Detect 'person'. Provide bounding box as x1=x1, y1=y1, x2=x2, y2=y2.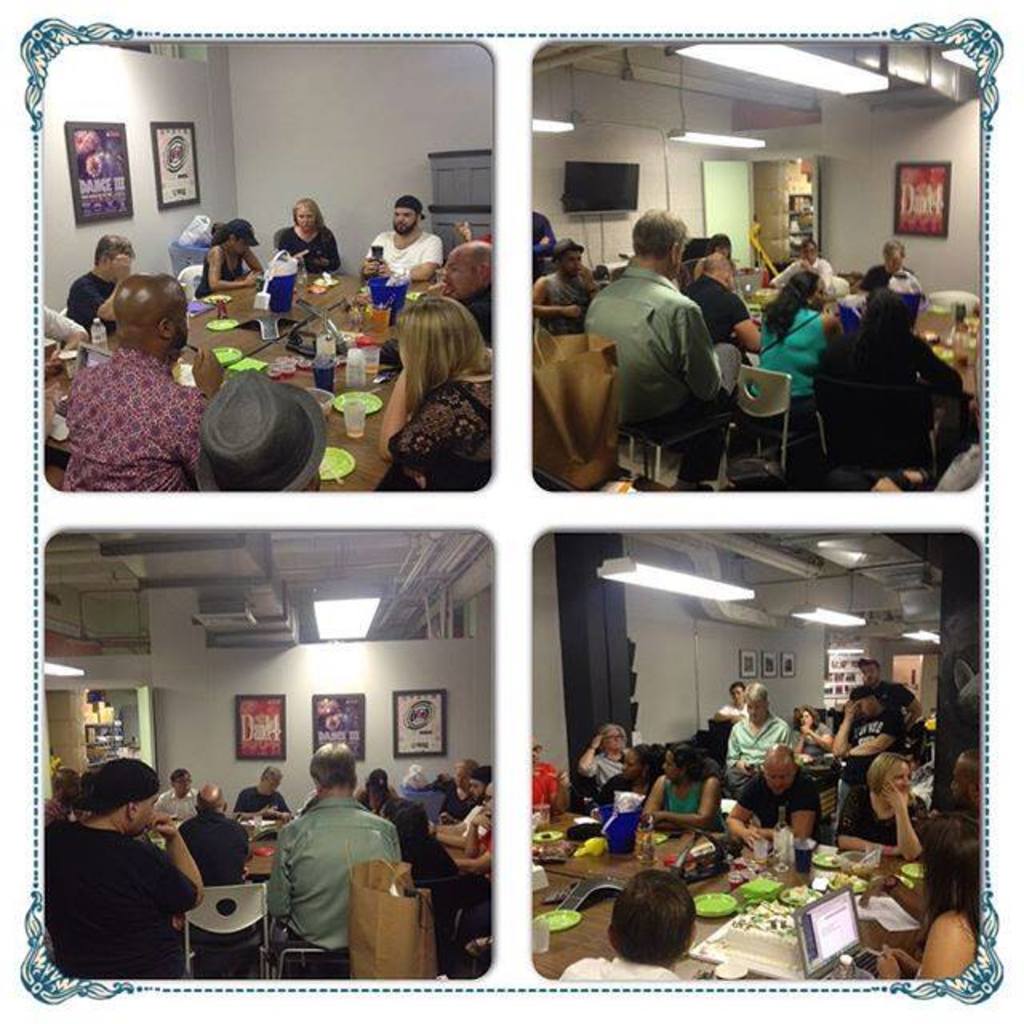
x1=722, y1=734, x2=824, y2=845.
